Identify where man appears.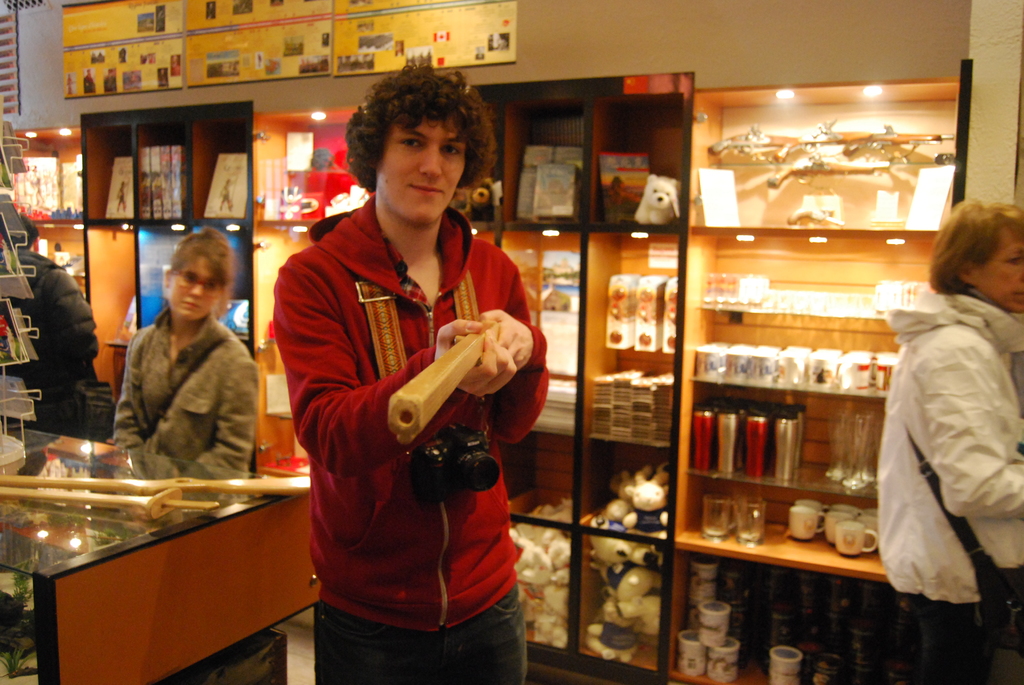
Appears at left=266, top=62, right=556, bottom=684.
